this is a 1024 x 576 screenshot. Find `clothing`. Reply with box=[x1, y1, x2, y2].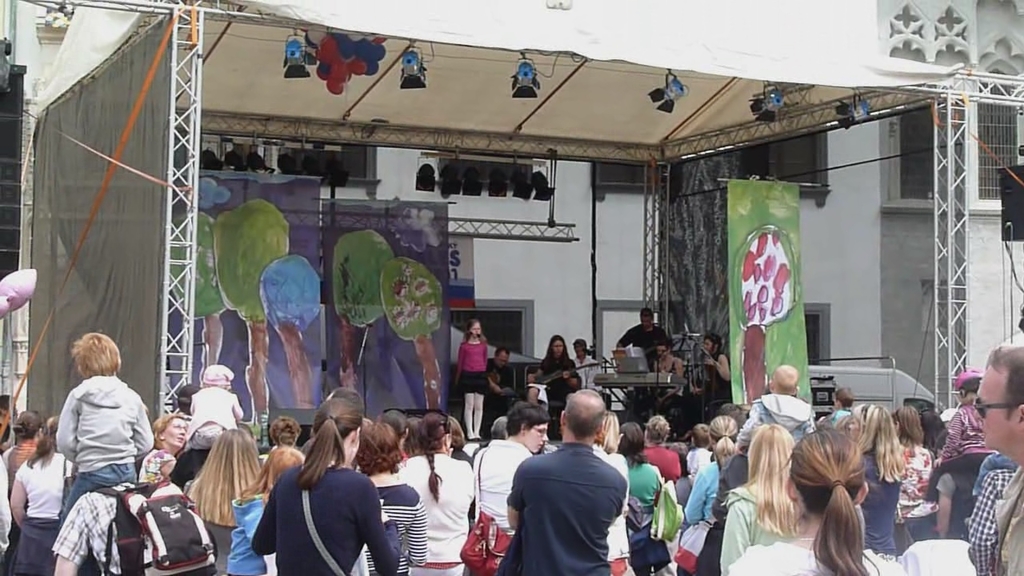
box=[993, 460, 1023, 575].
